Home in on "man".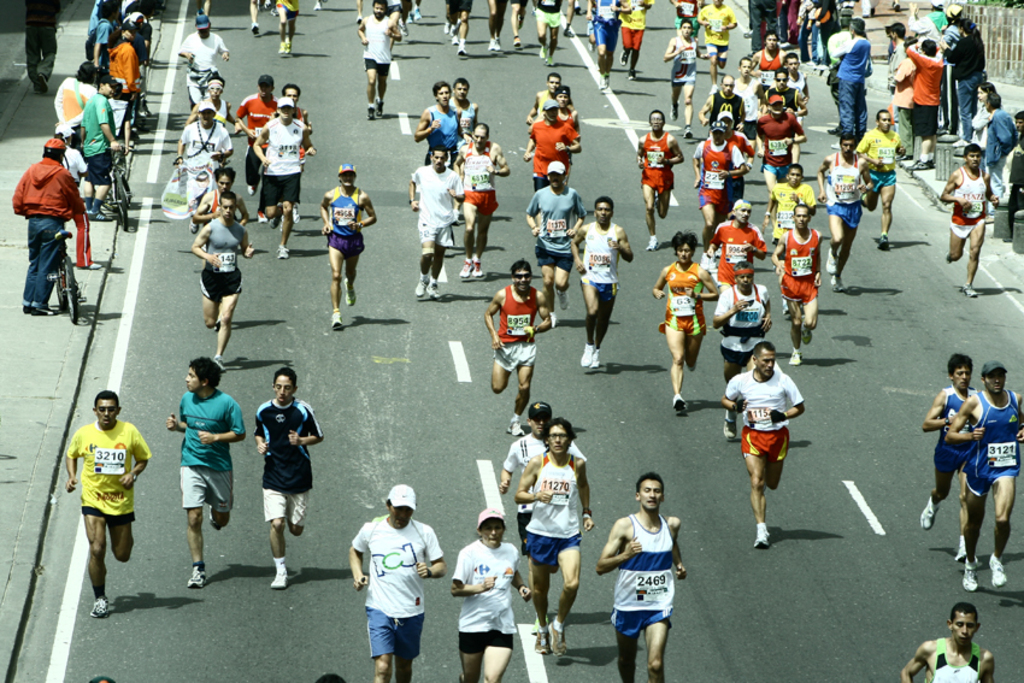
Homed in at [942,1,963,137].
